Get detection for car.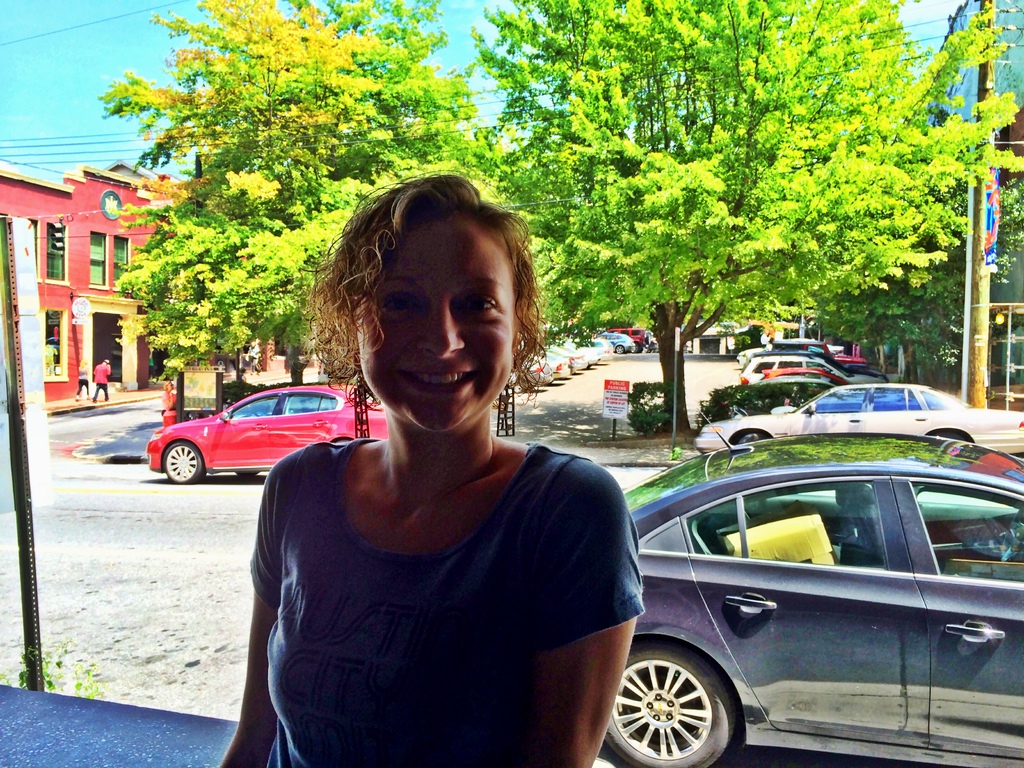
Detection: bbox=[600, 428, 1023, 767].
